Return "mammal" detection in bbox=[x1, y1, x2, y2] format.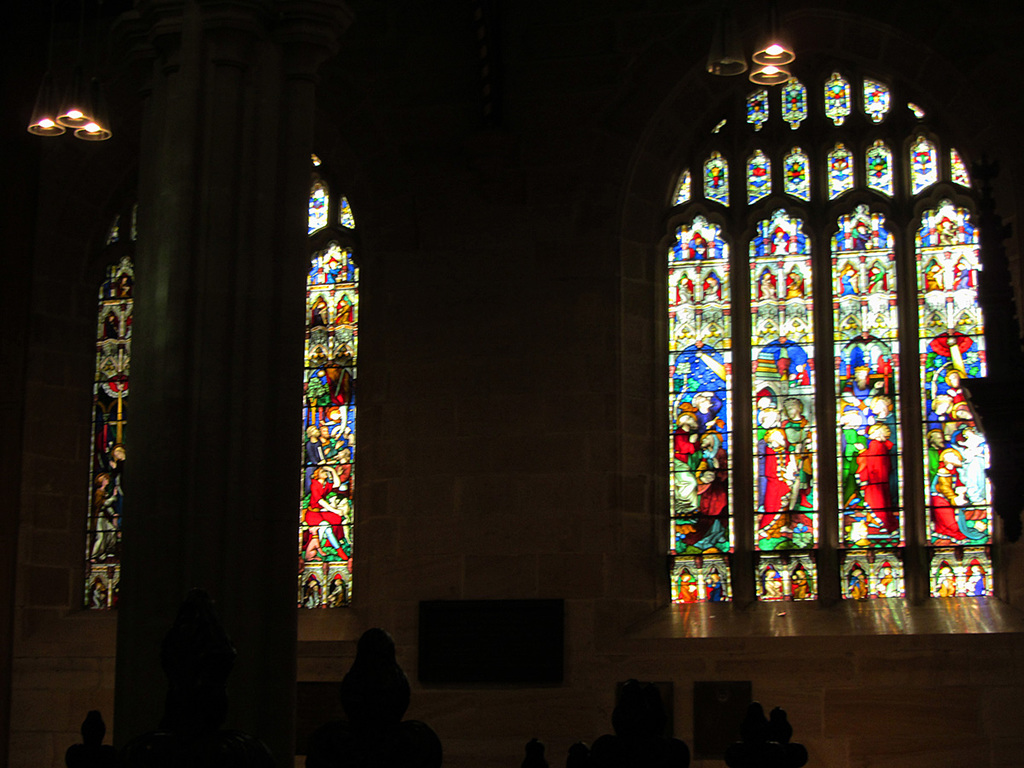
bbox=[300, 576, 323, 606].
